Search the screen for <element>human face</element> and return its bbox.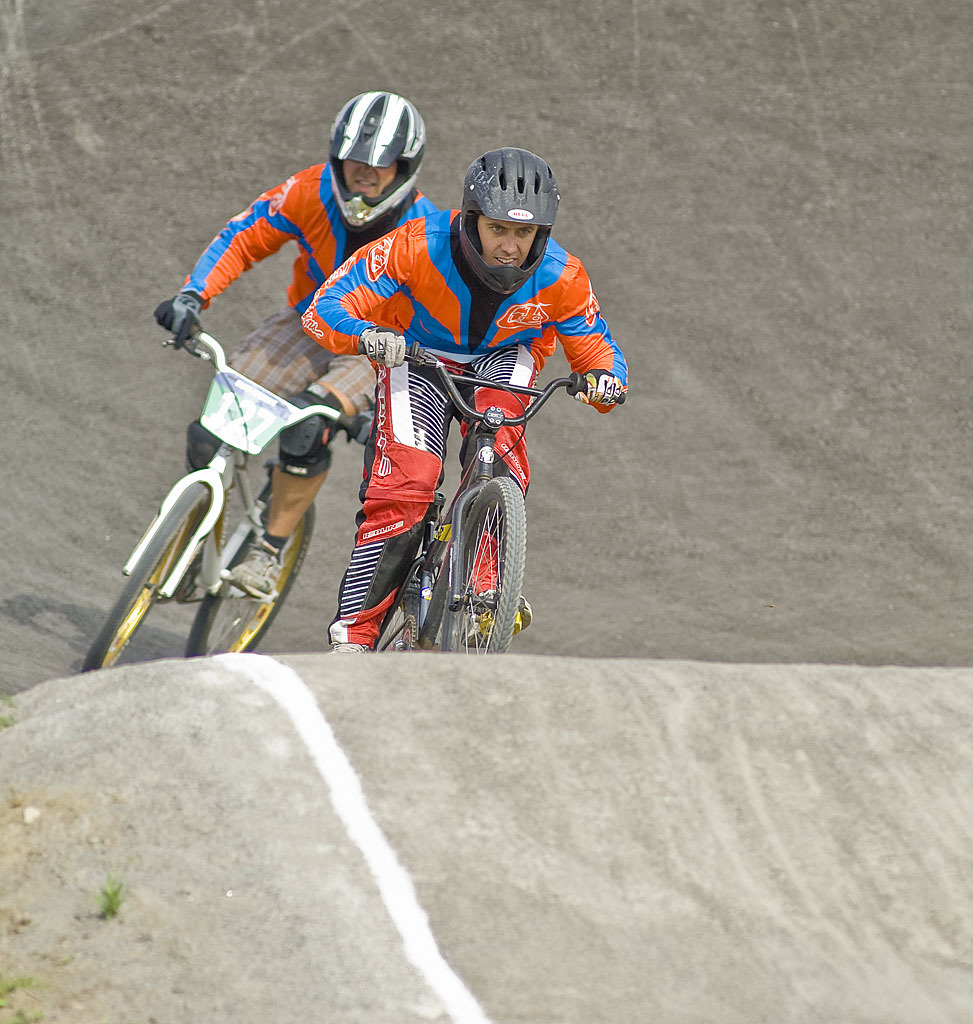
Found: crop(477, 211, 540, 267).
